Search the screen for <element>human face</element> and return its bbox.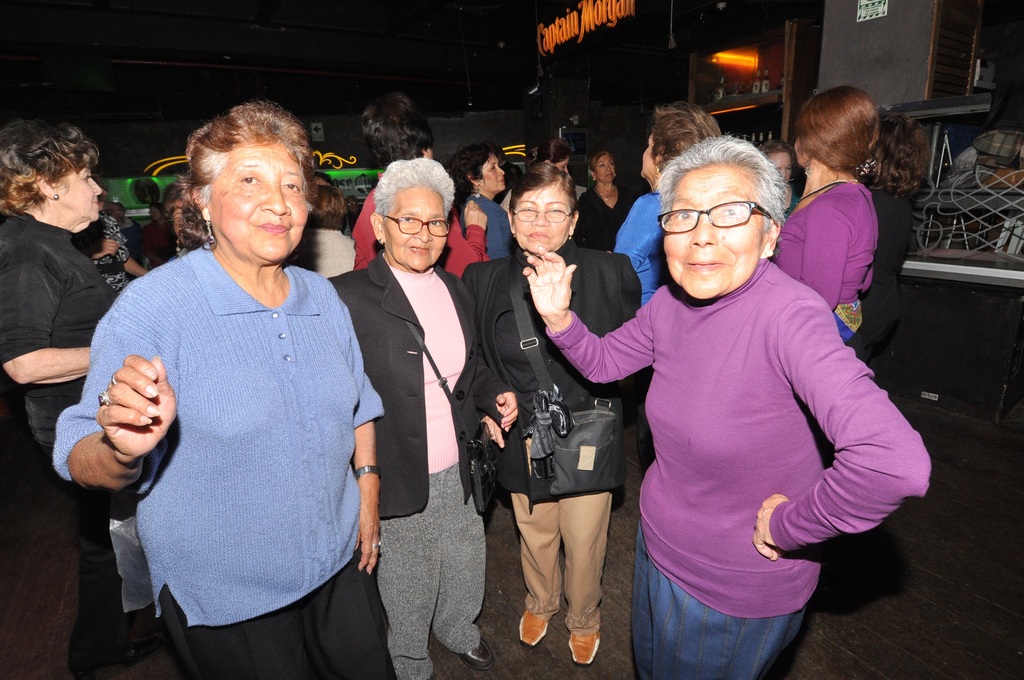
Found: rect(386, 187, 448, 271).
